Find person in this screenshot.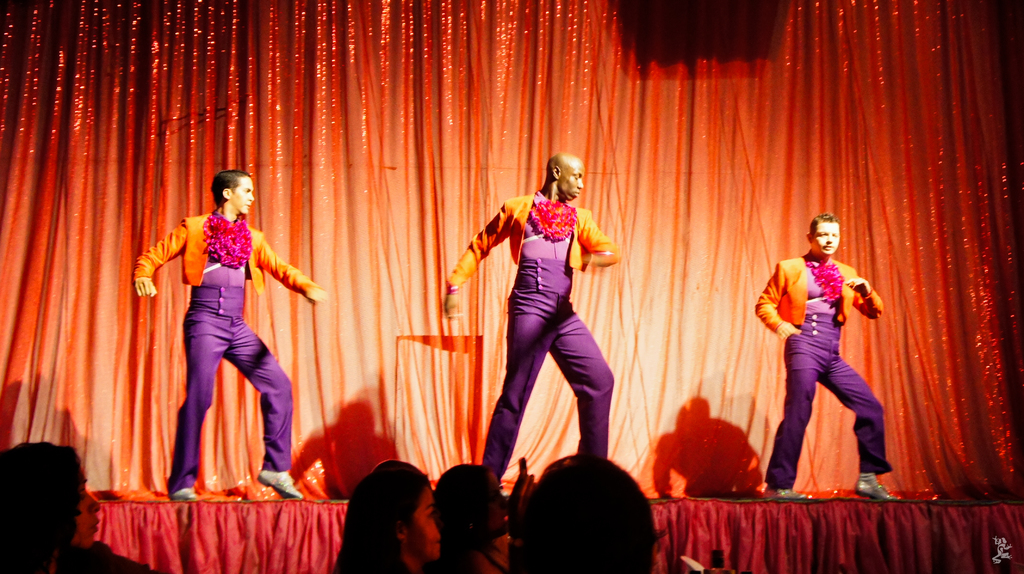
The bounding box for person is select_region(758, 210, 899, 505).
